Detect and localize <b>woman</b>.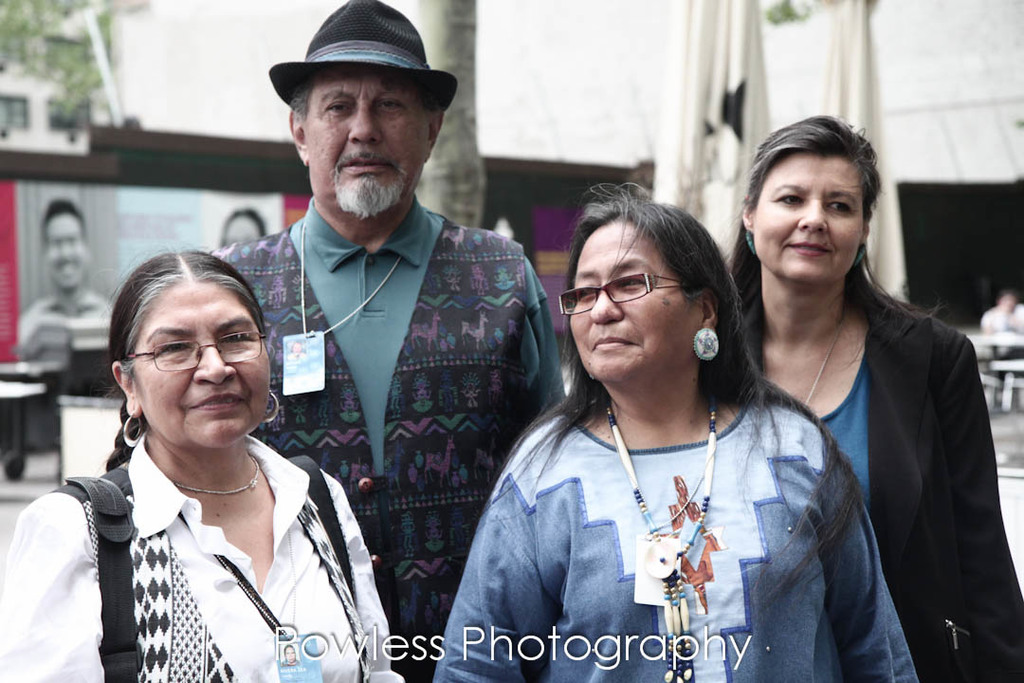
Localized at [719,113,1023,682].
